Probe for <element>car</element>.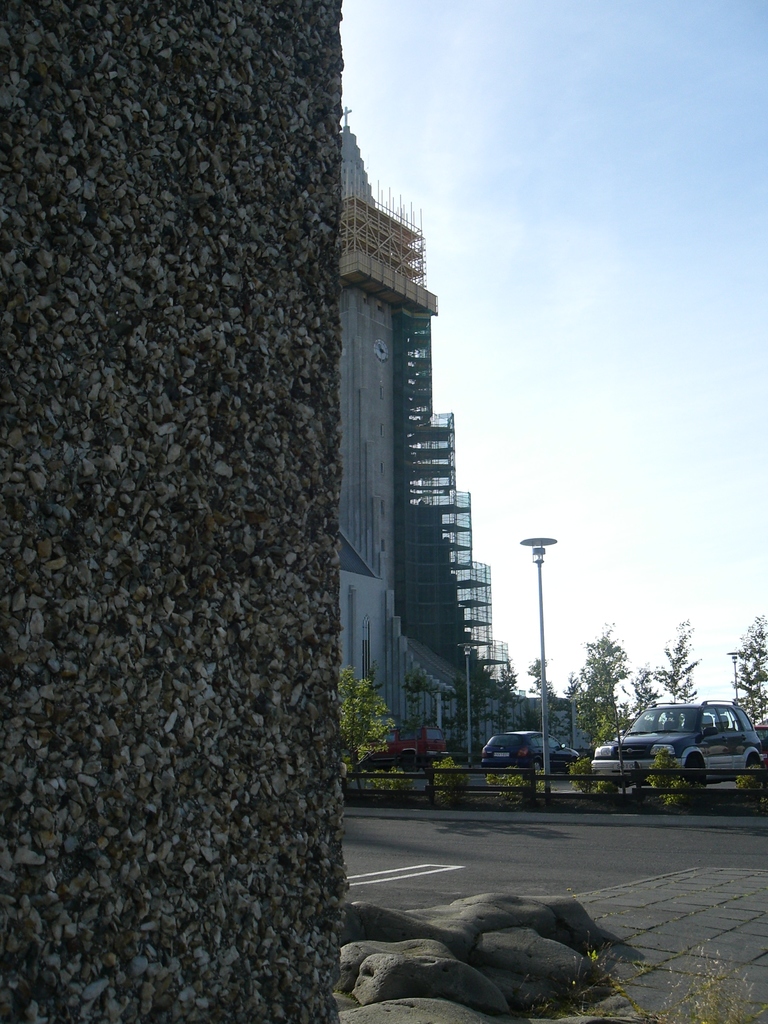
Probe result: left=356, top=720, right=447, bottom=765.
